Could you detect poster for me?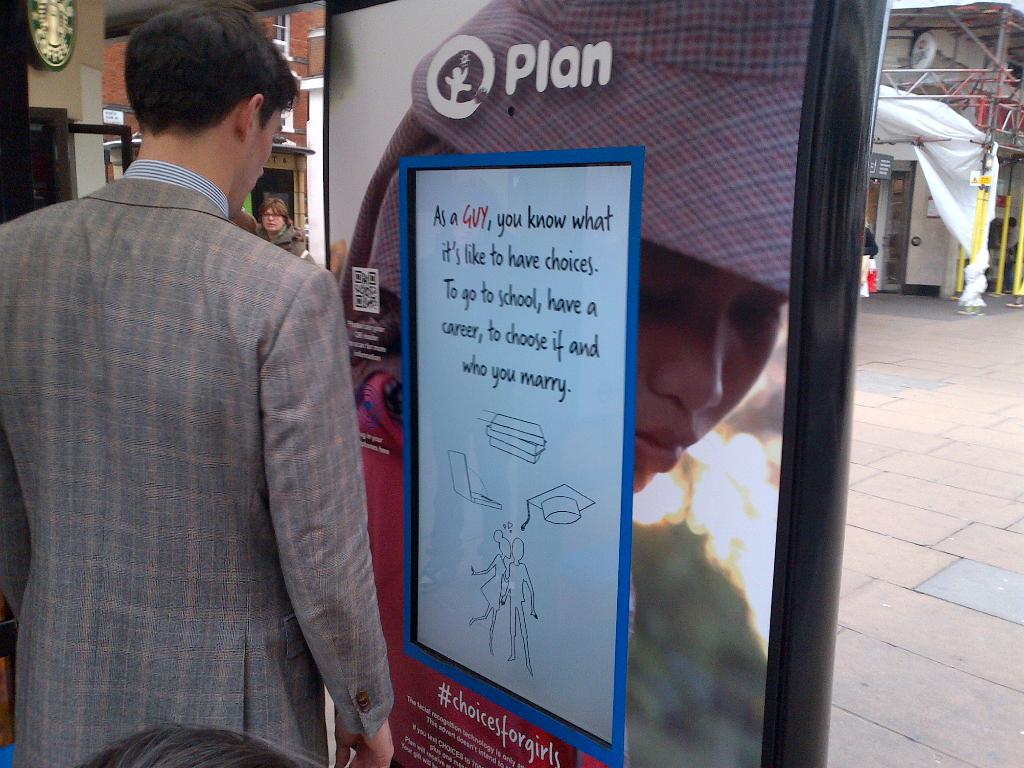
Detection result: 406 127 621 694.
